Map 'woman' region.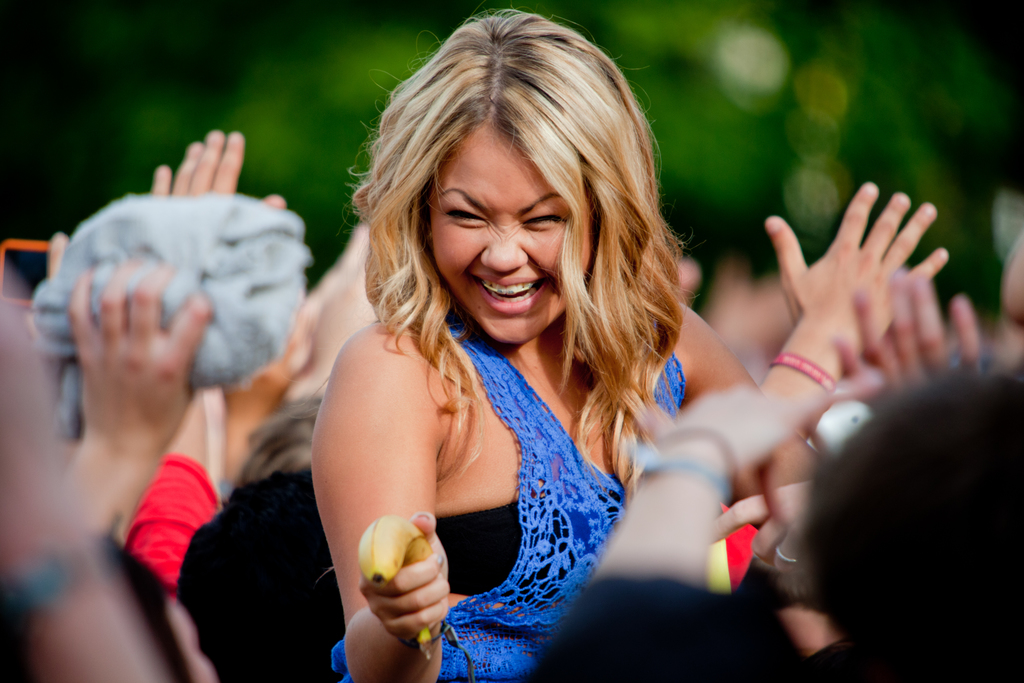
Mapped to l=303, t=0, r=805, b=682.
